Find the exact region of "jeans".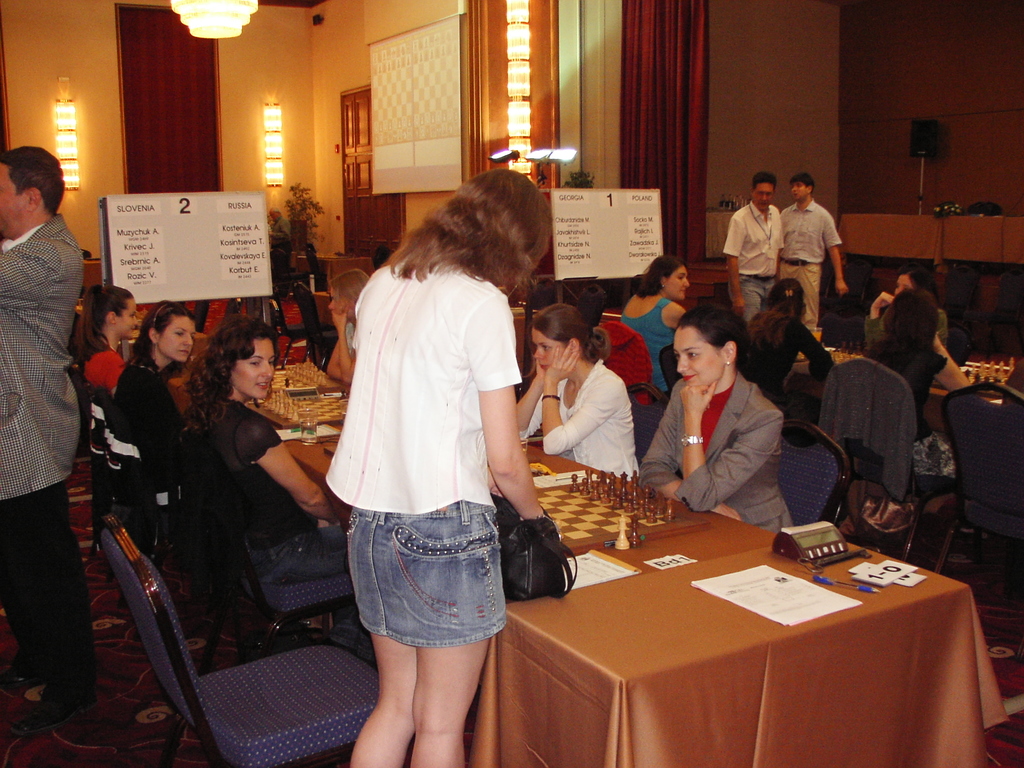
Exact region: (330, 507, 516, 665).
